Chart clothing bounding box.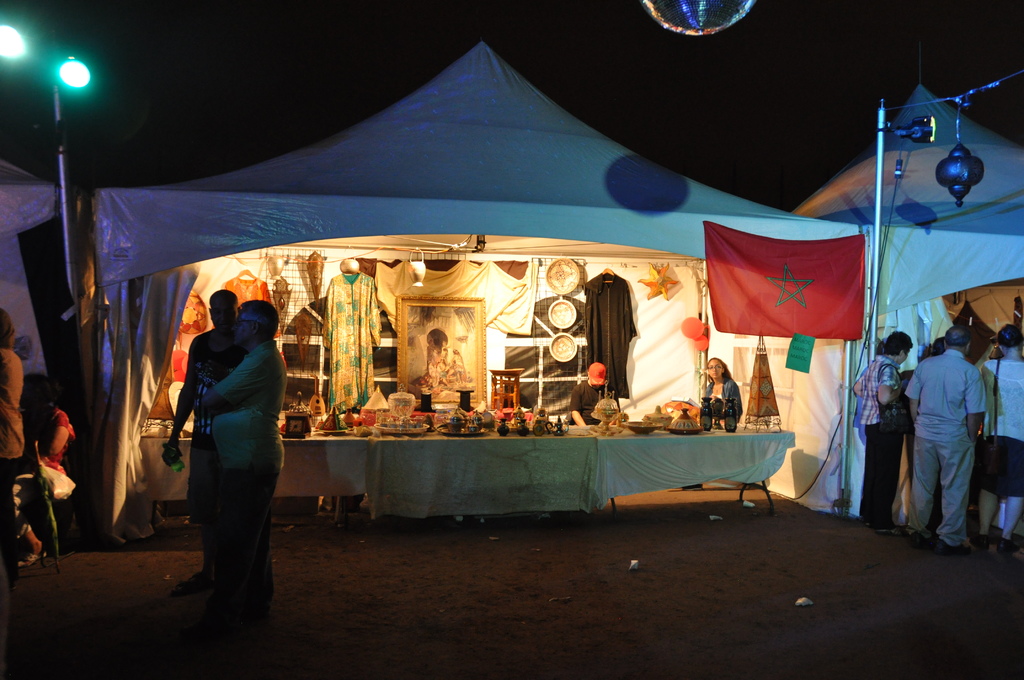
Charted: (x1=856, y1=359, x2=902, y2=519).
